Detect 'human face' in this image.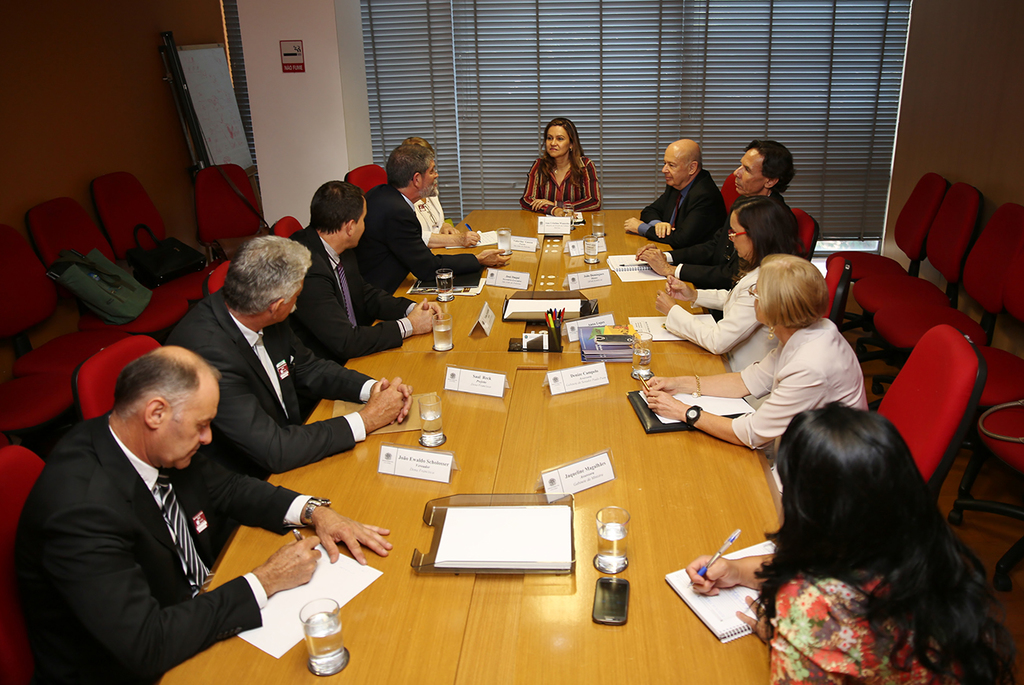
Detection: box=[755, 289, 769, 326].
